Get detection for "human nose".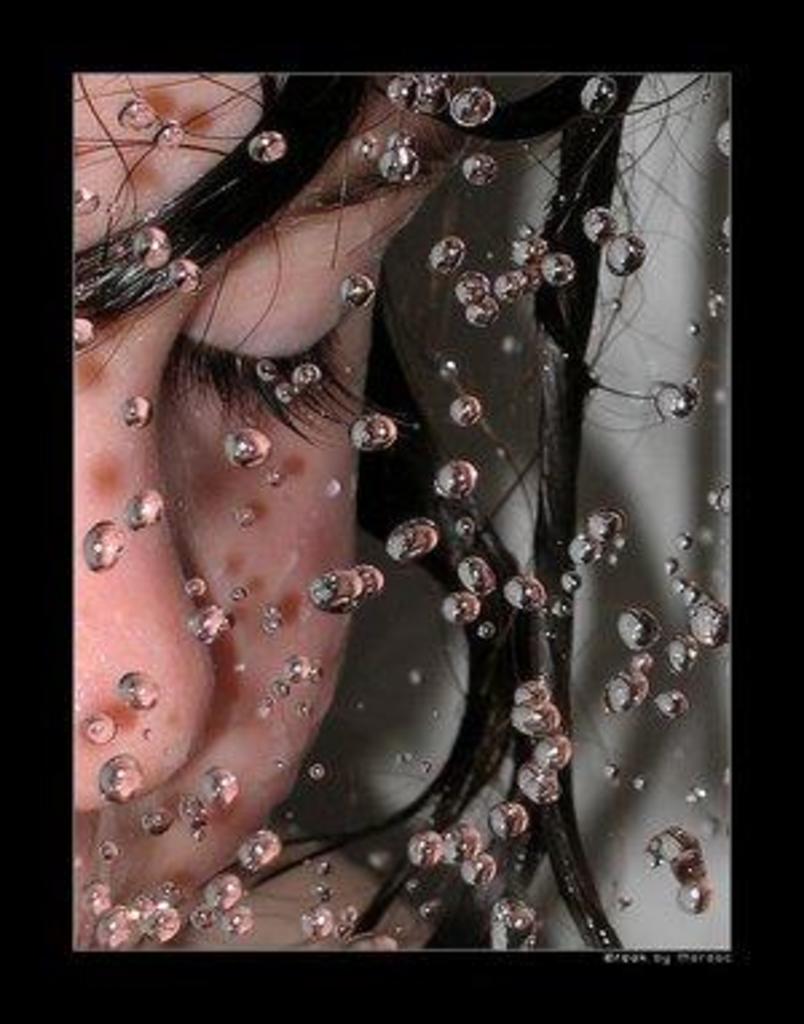
Detection: 72, 327, 214, 807.
